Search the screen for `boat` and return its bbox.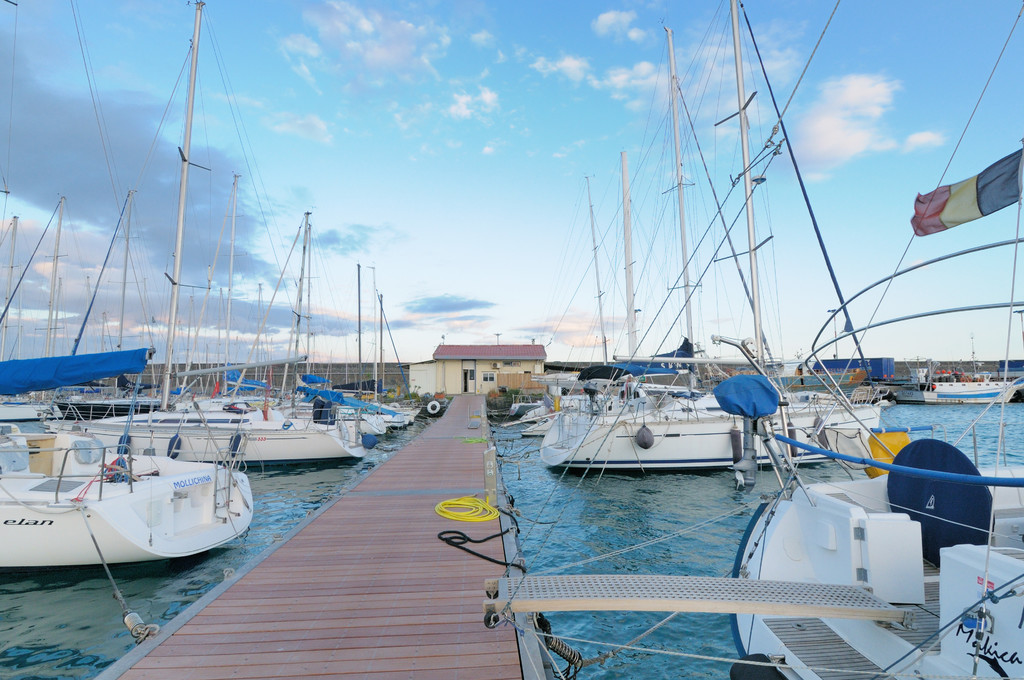
Found: (734,6,1023,679).
